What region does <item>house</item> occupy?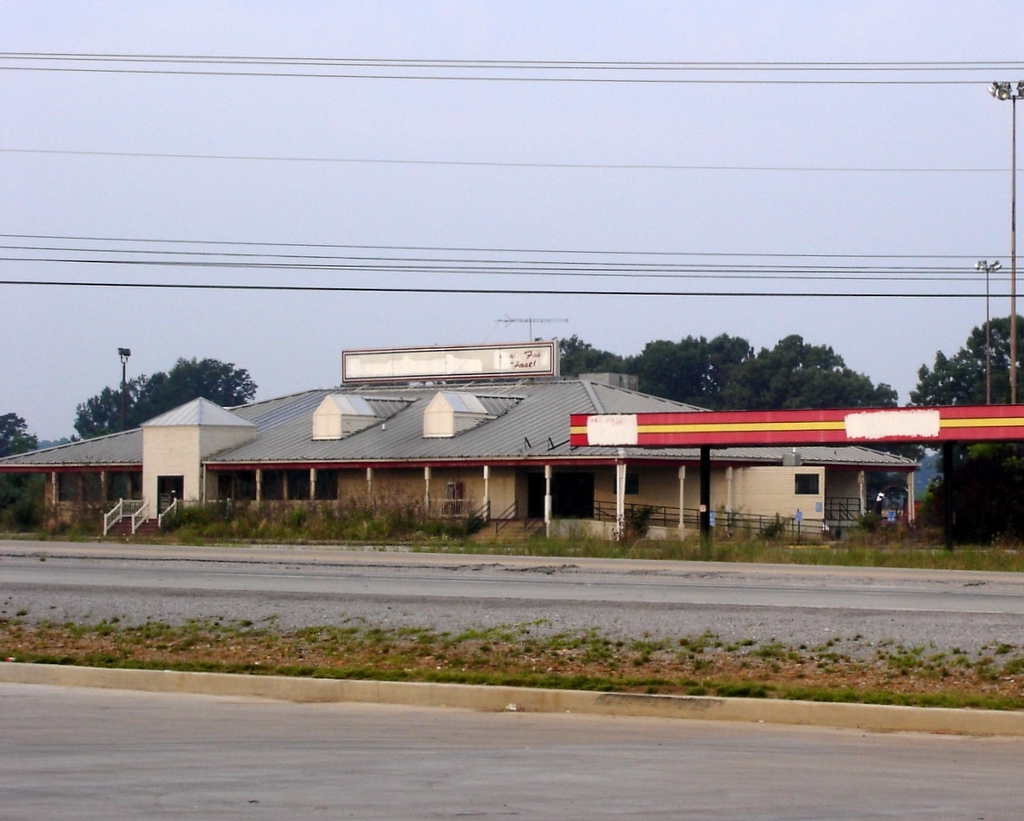
BBox(1, 335, 919, 551).
